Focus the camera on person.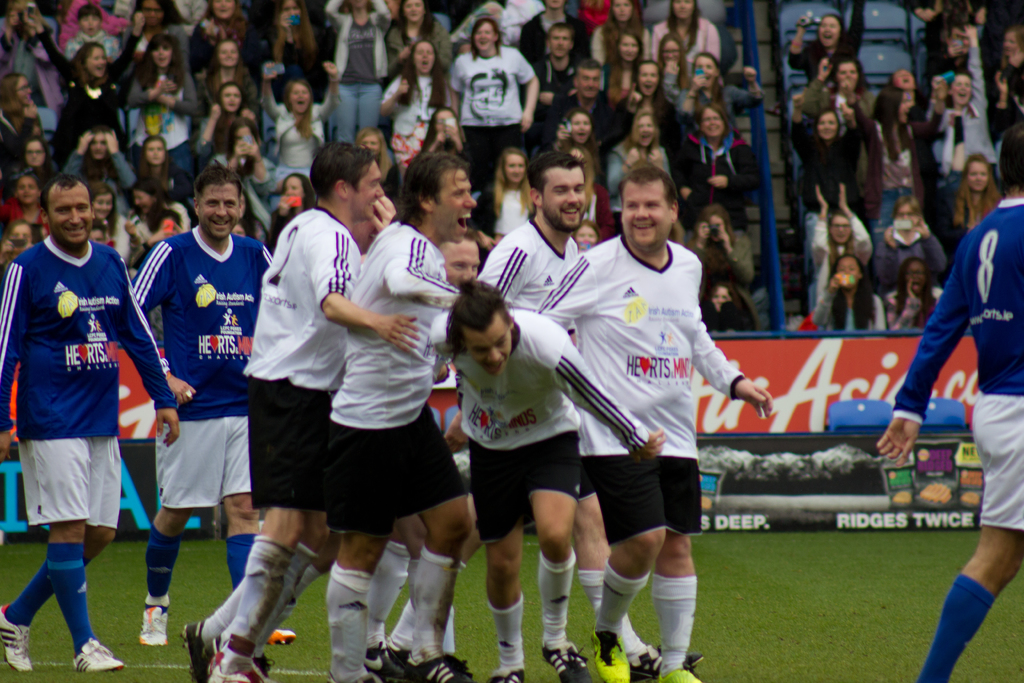
Focus region: detection(8, 156, 144, 677).
